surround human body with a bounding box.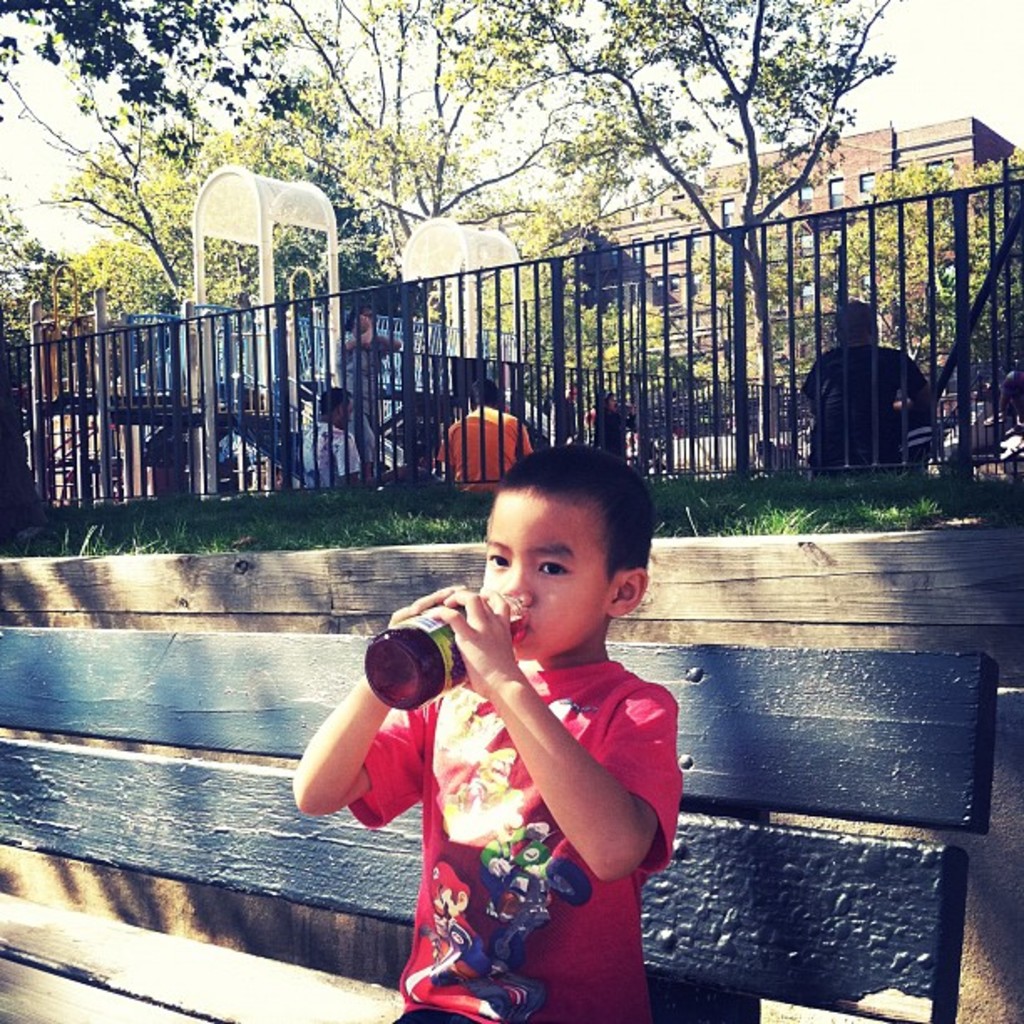
pyautogui.locateOnScreen(783, 289, 944, 475).
